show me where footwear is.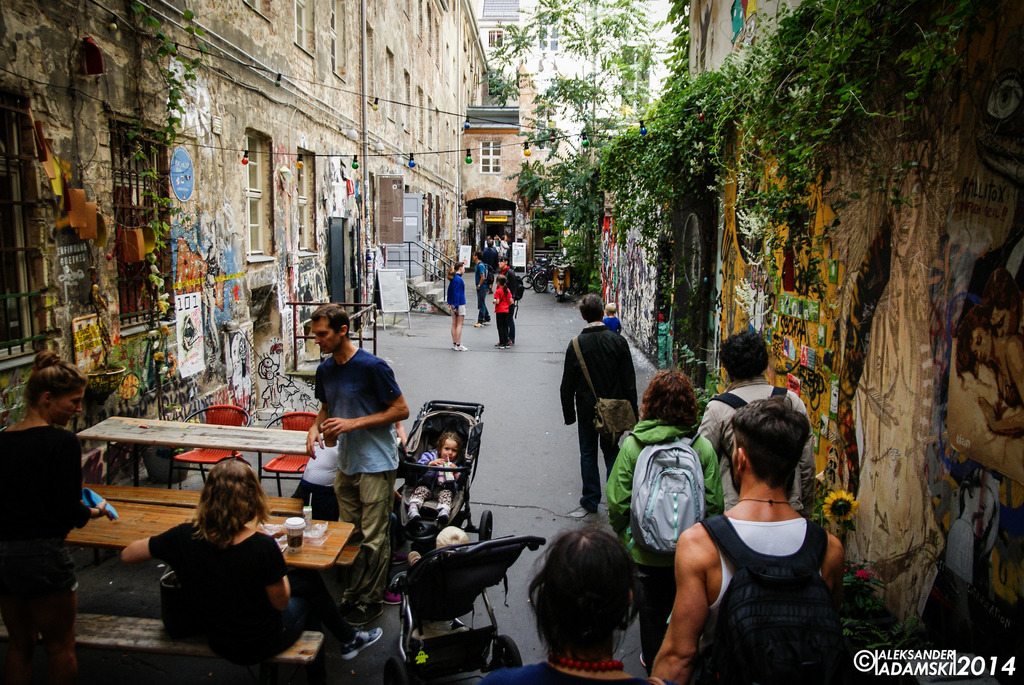
footwear is at Rect(641, 655, 645, 665).
